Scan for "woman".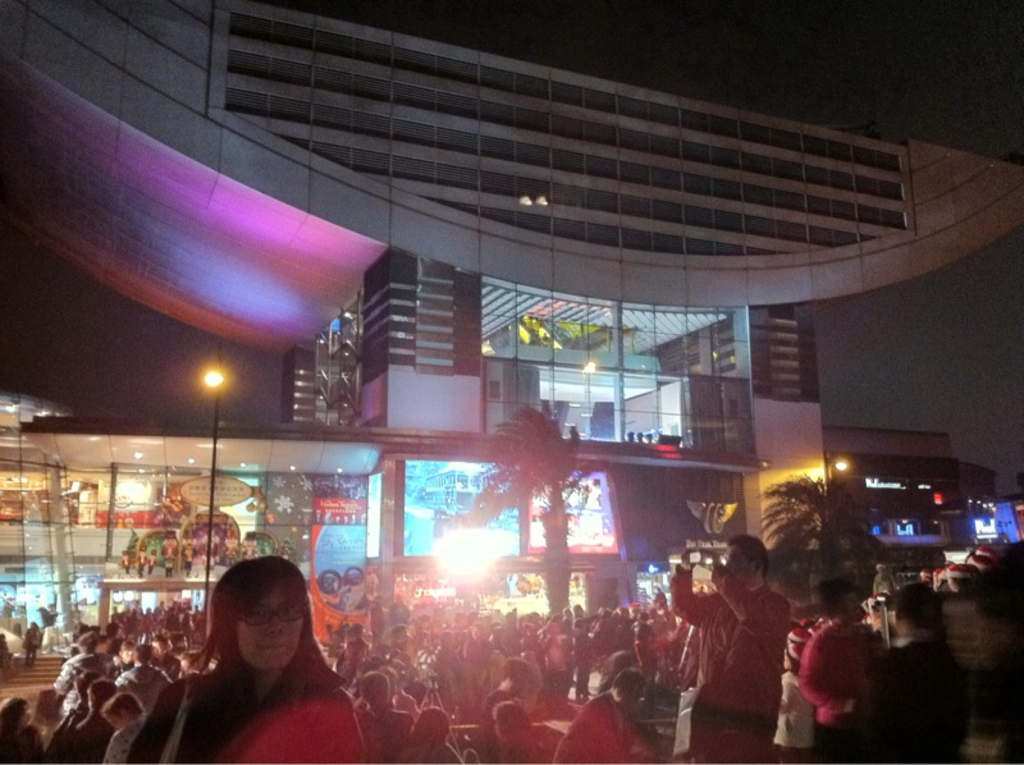
Scan result: bbox=[165, 554, 342, 729].
